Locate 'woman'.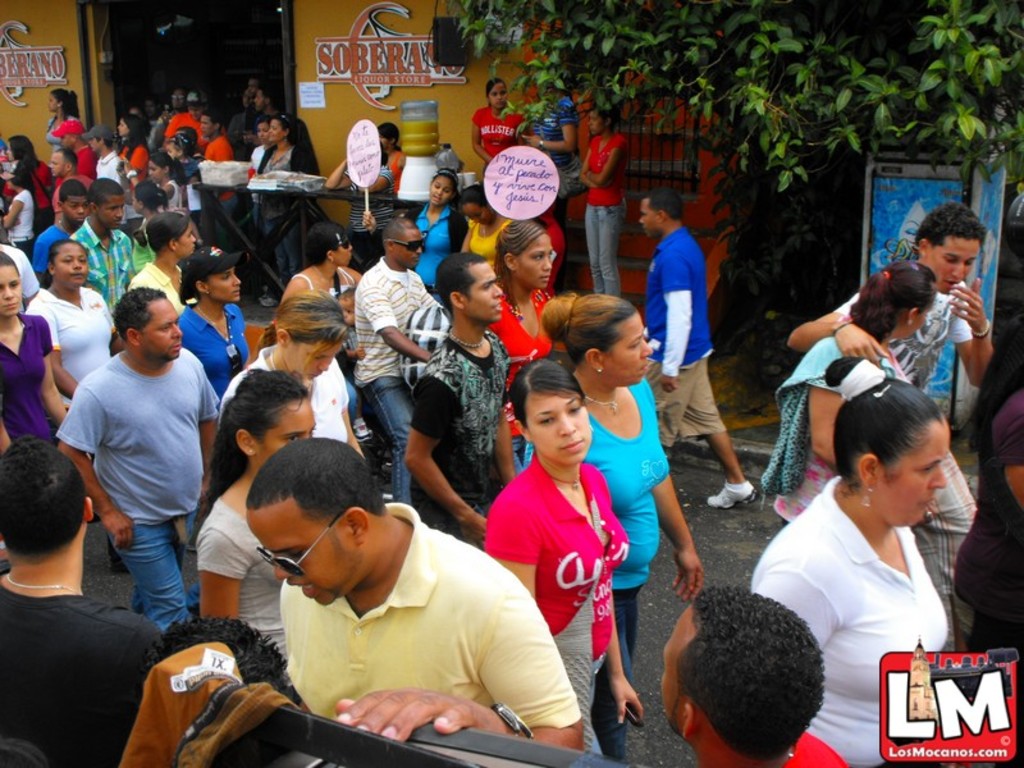
Bounding box: left=259, top=113, right=319, bottom=291.
